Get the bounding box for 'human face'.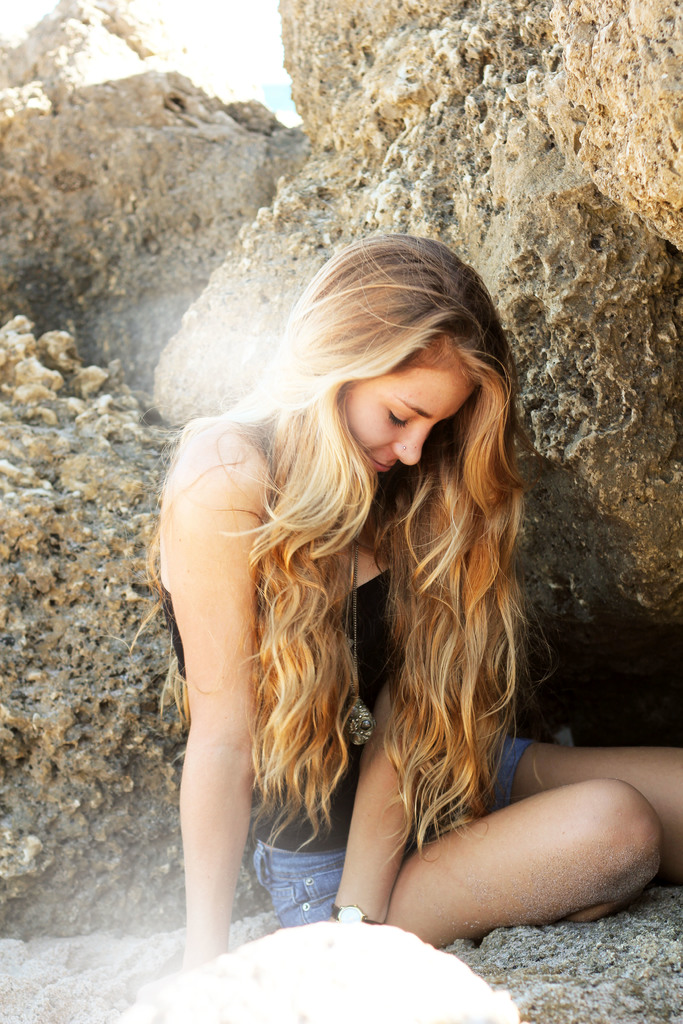
343, 362, 475, 479.
